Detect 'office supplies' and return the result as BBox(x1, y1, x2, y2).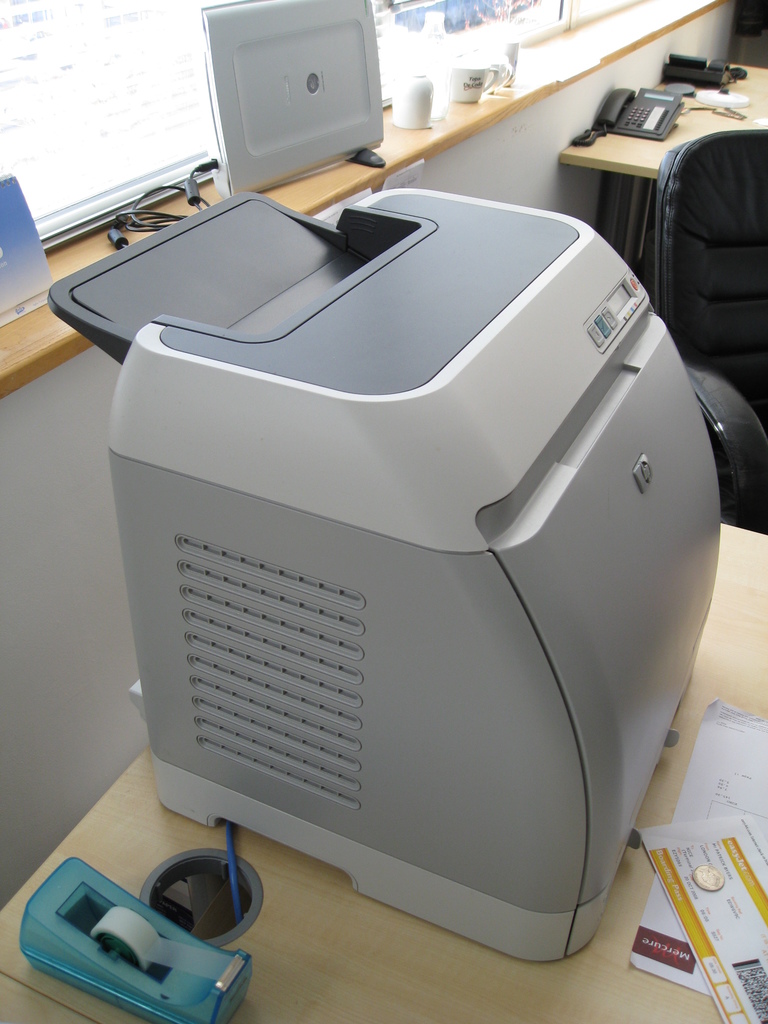
BBox(83, 93, 696, 903).
